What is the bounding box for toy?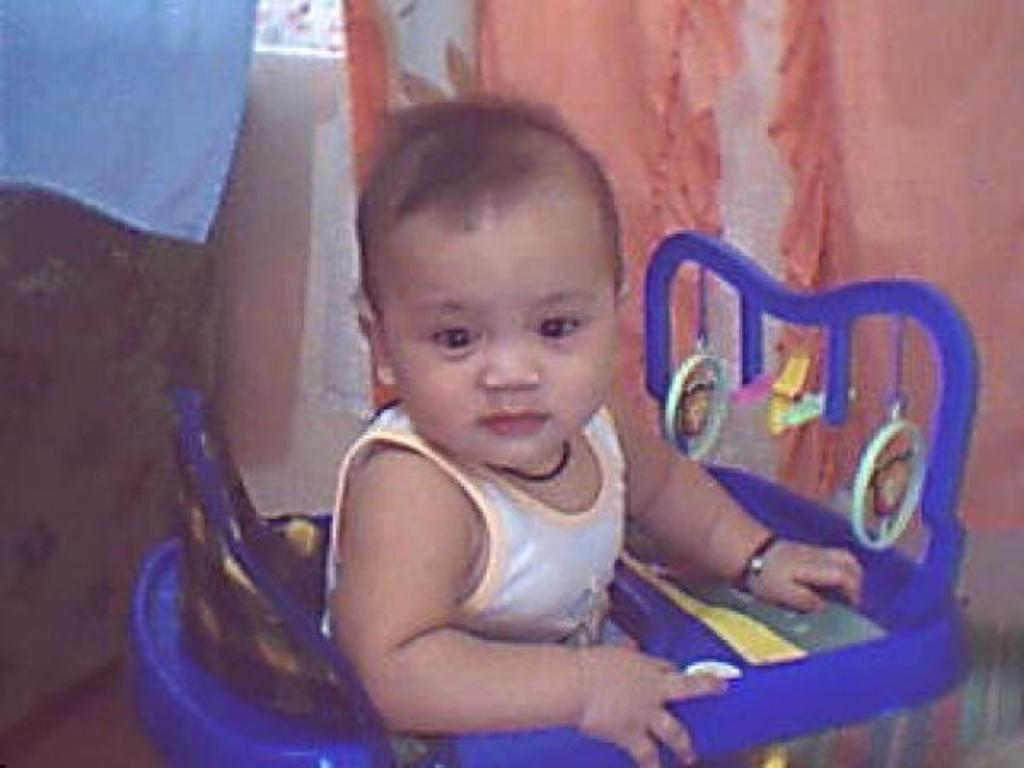
126,236,985,766.
